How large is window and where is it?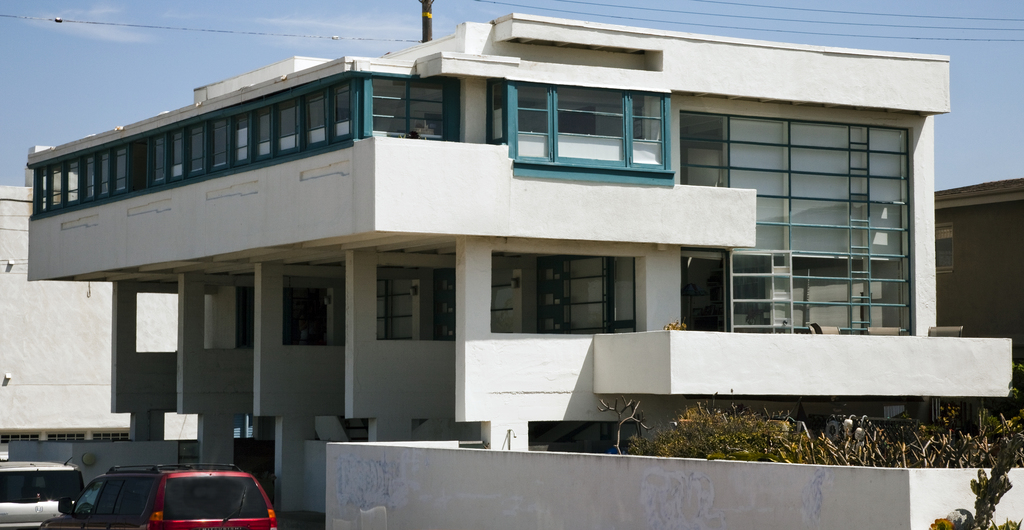
Bounding box: 506/81/669/171.
